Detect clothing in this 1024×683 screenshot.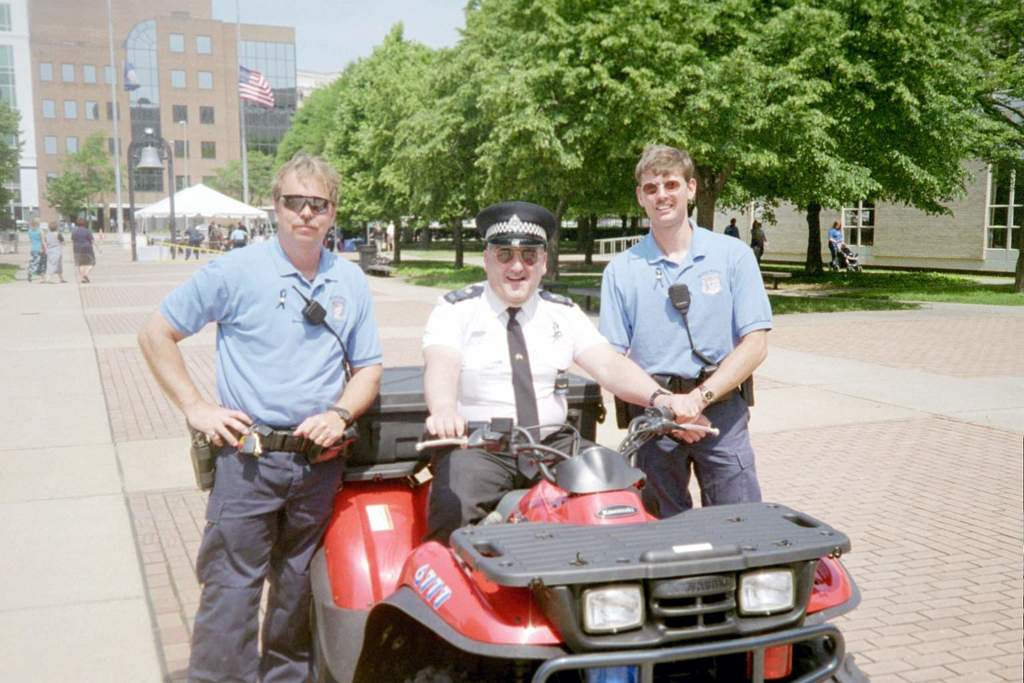
Detection: bbox(587, 230, 773, 393).
